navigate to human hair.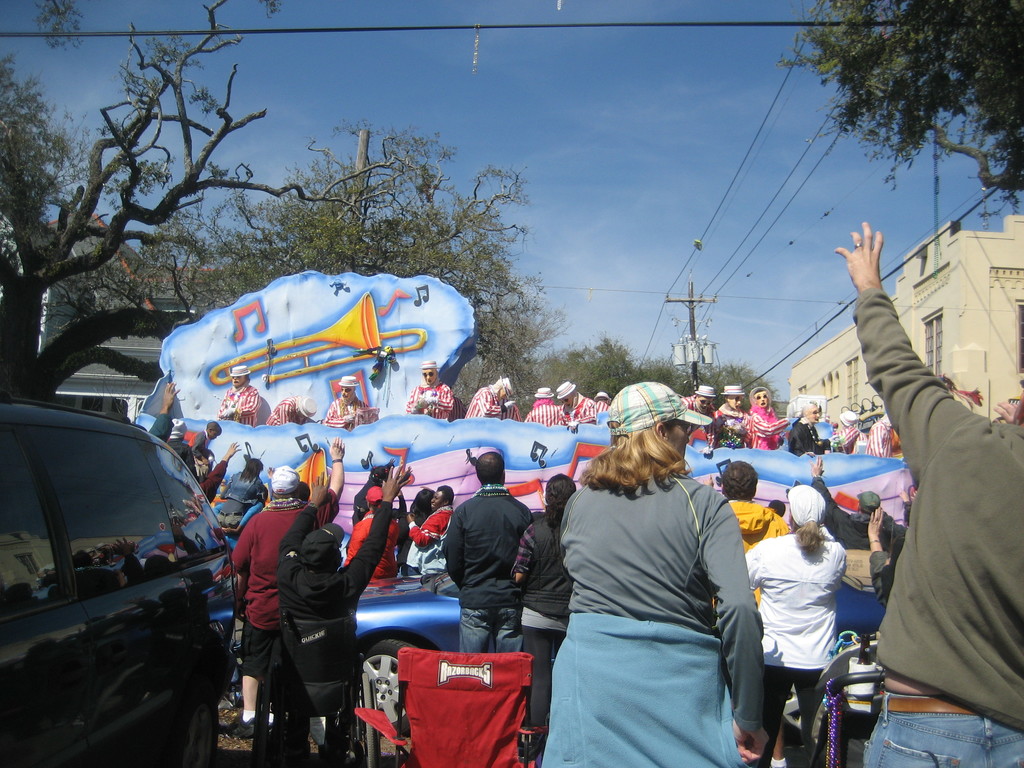
Navigation target: left=297, top=479, right=308, bottom=503.
